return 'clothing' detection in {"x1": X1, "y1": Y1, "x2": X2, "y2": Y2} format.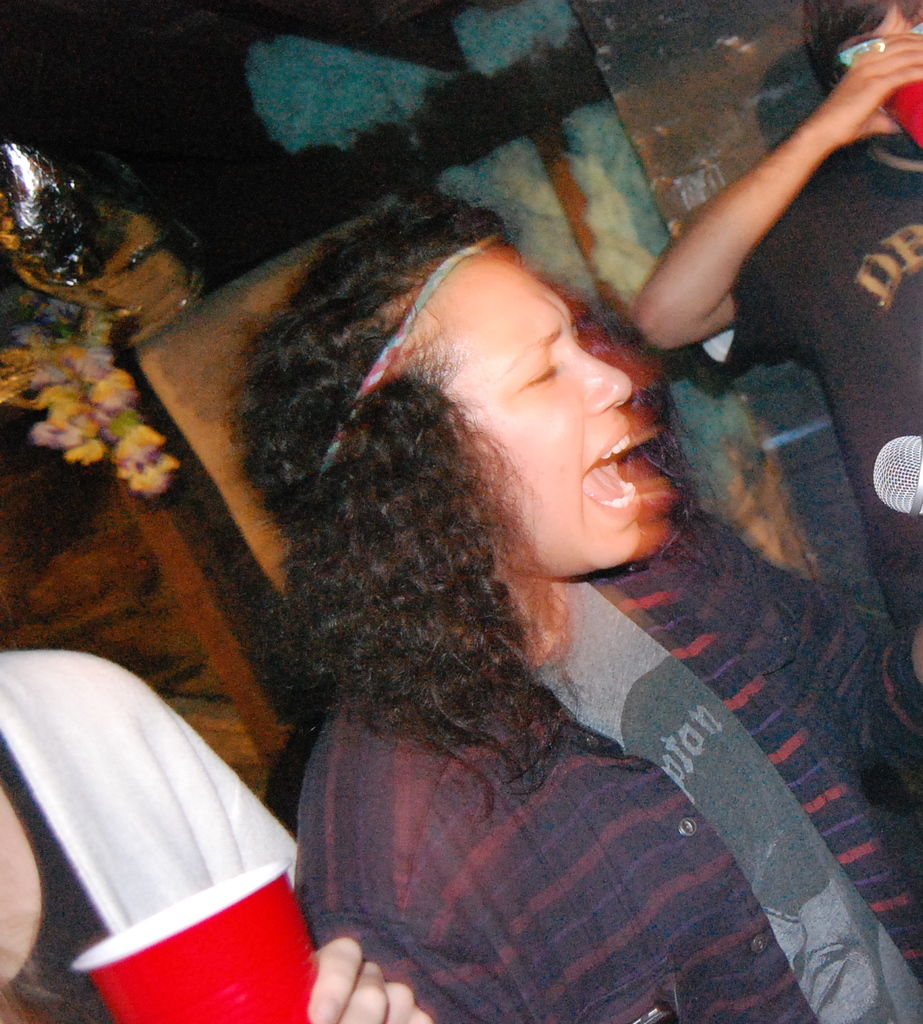
{"x1": 696, "y1": 140, "x2": 922, "y2": 629}.
